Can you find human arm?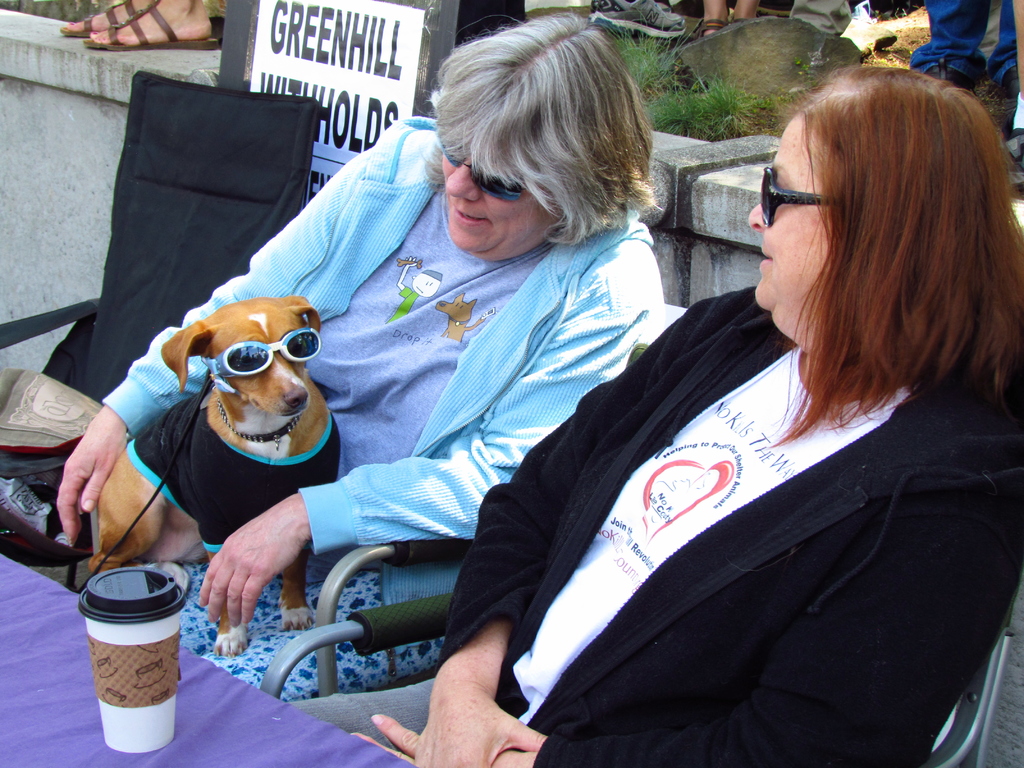
Yes, bounding box: crop(45, 122, 417, 545).
